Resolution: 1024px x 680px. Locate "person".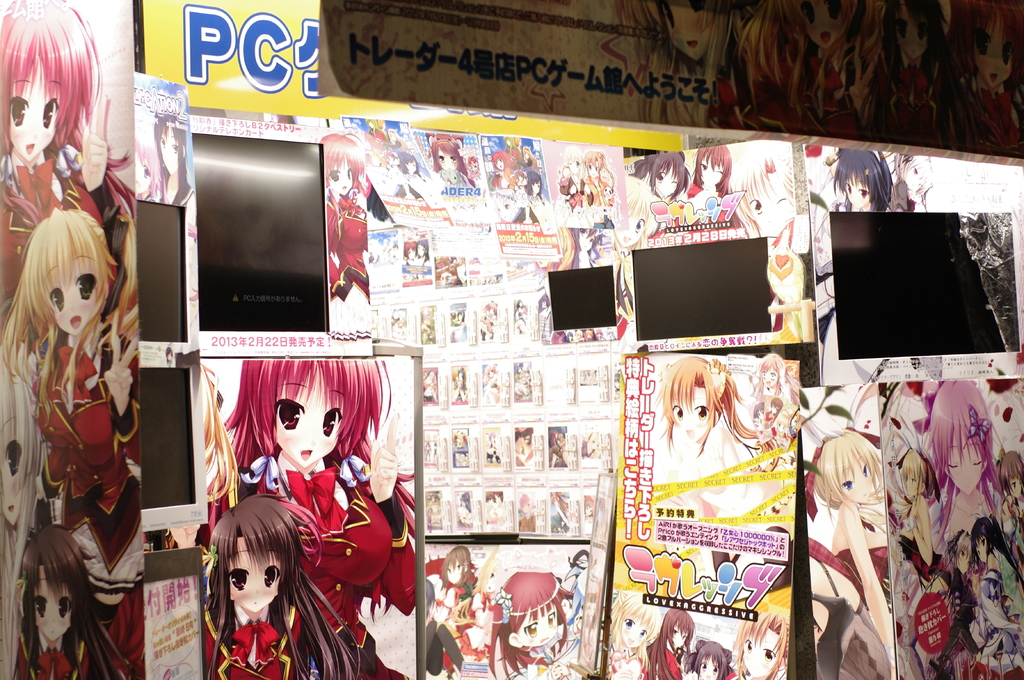
BBox(929, 526, 977, 668).
